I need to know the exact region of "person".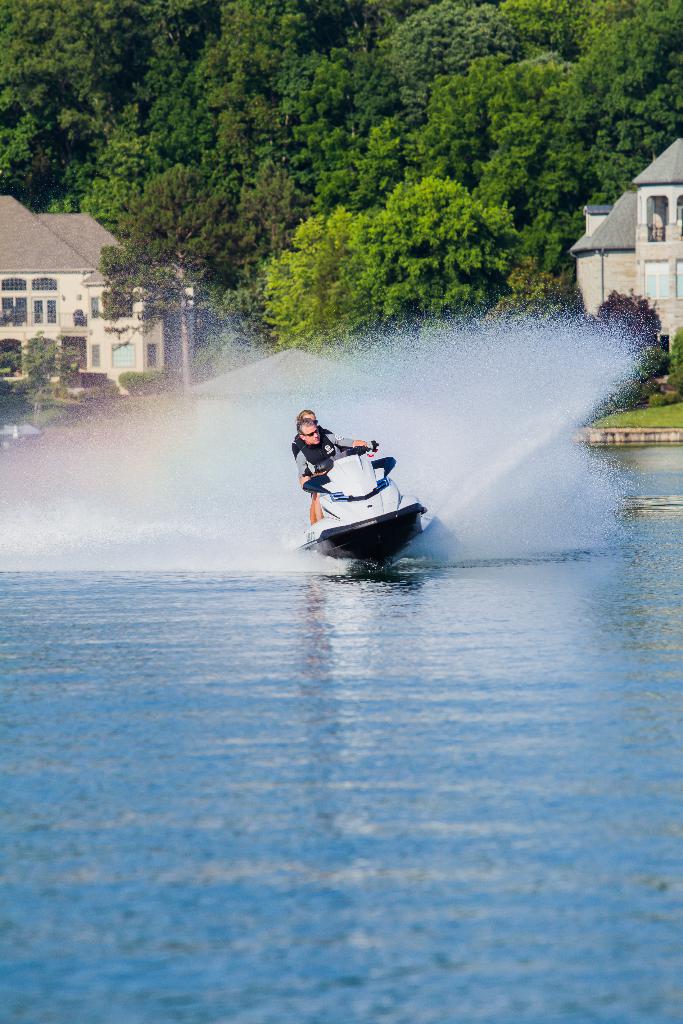
Region: [x1=288, y1=403, x2=379, y2=536].
